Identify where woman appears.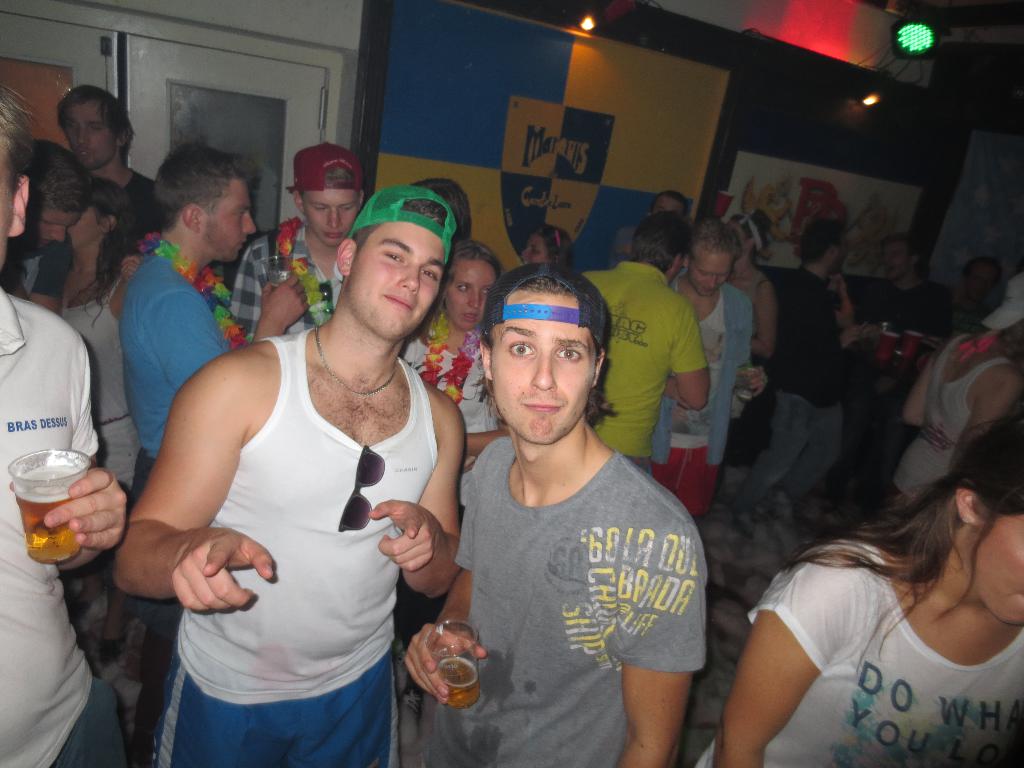
Appears at bbox=[520, 221, 576, 275].
